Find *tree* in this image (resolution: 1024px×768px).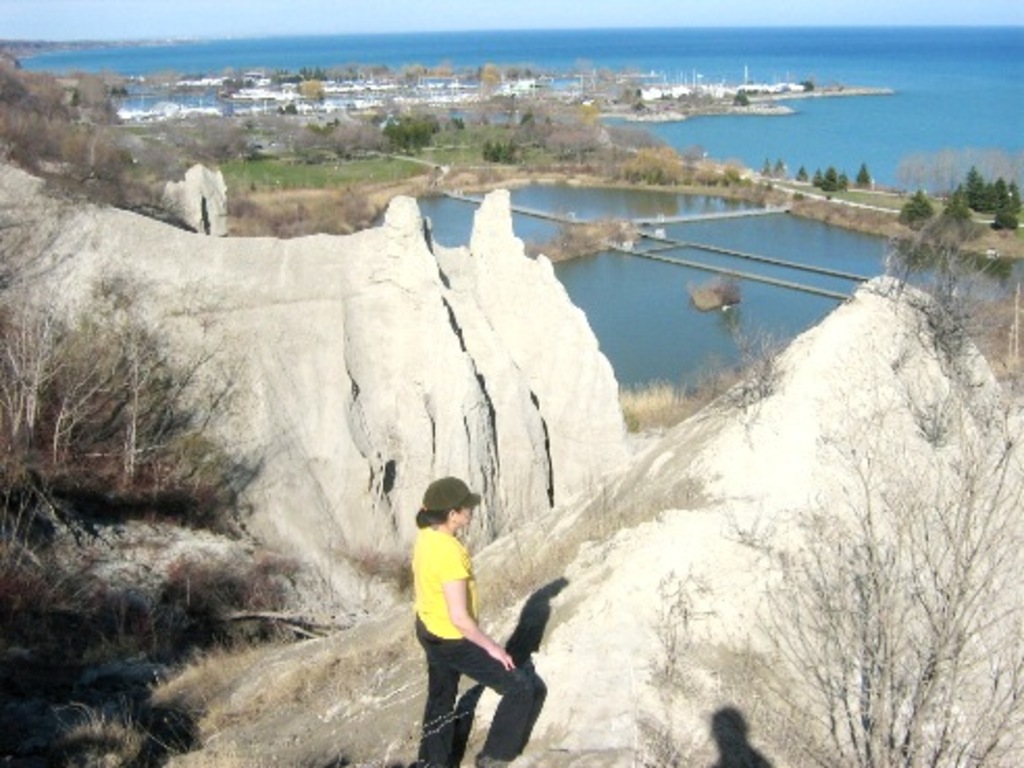
895:185:935:244.
